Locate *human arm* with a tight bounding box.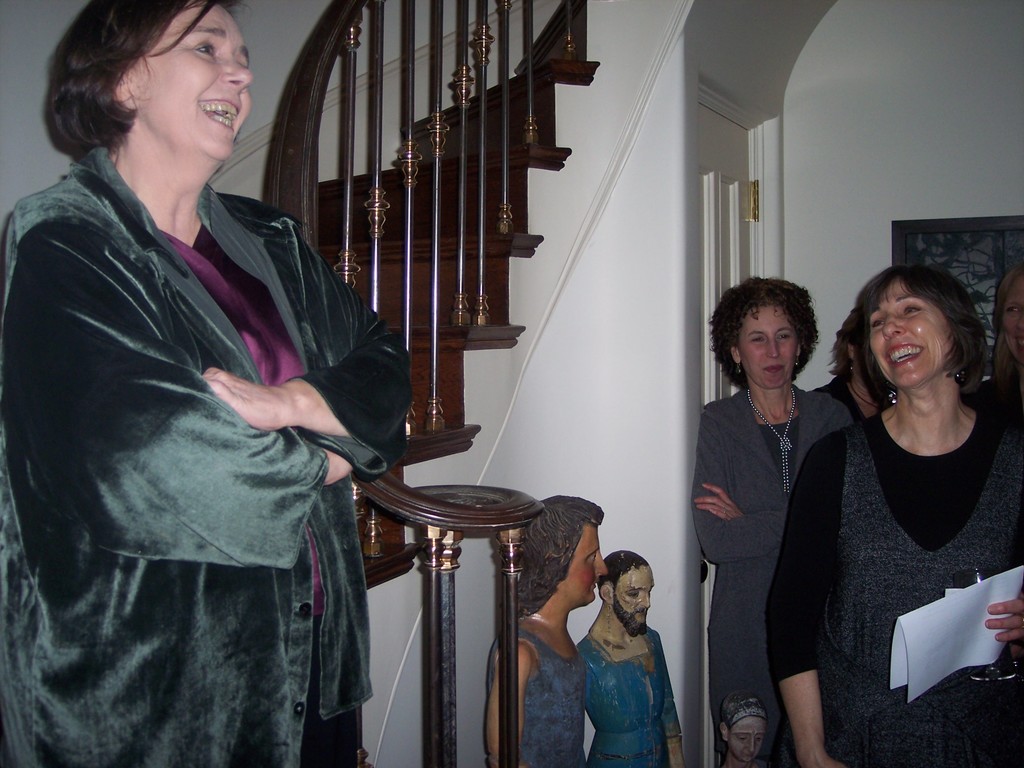
box(0, 216, 355, 574).
